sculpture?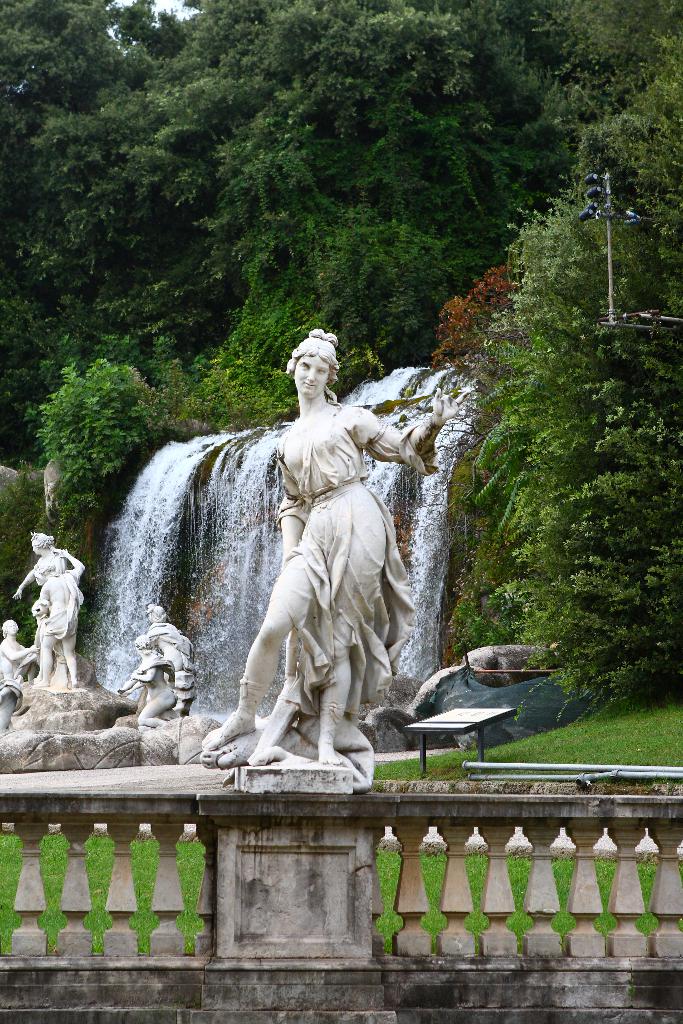
(left=13, top=529, right=66, bottom=598)
